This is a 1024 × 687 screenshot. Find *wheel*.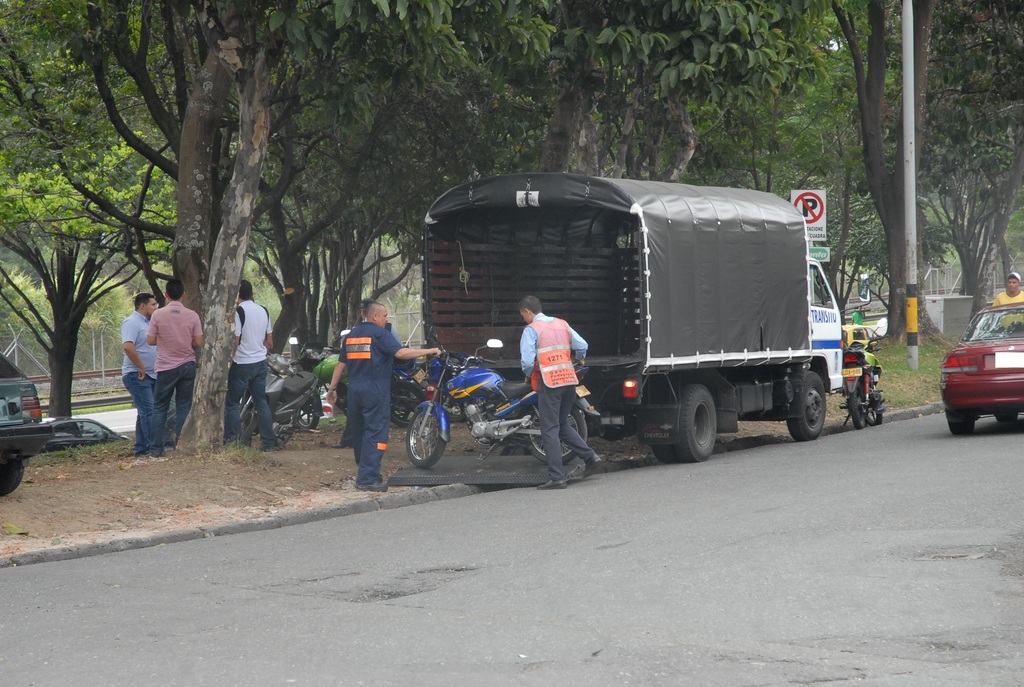
Bounding box: bbox(652, 443, 678, 462).
